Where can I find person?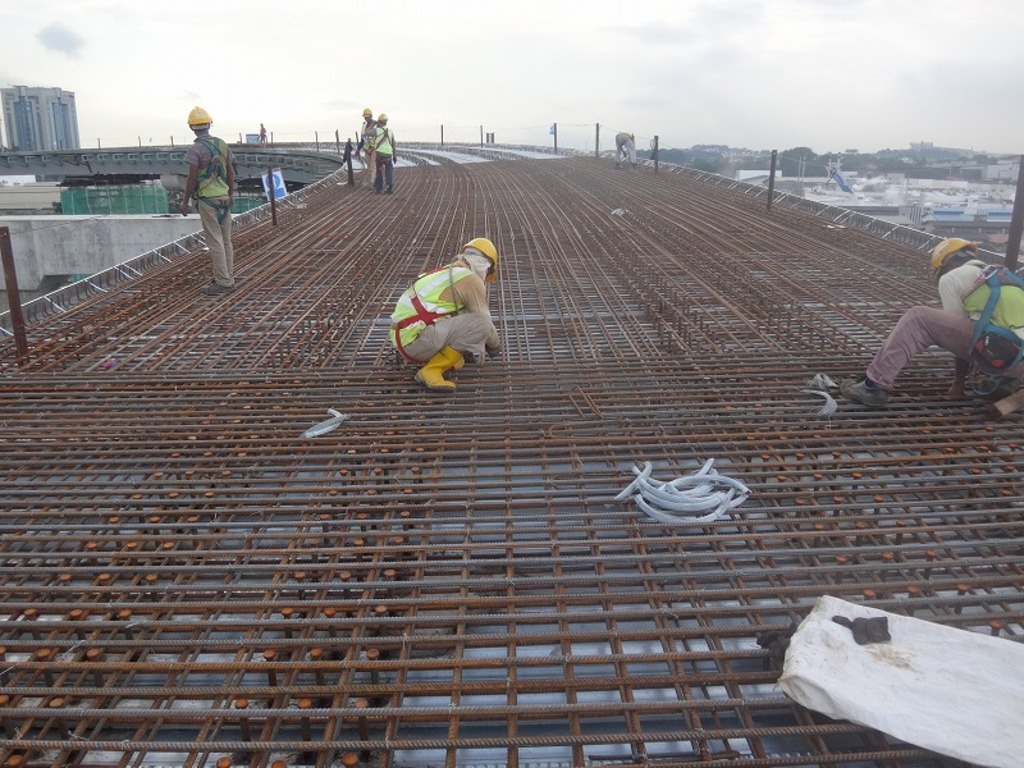
You can find it at rect(387, 241, 507, 385).
